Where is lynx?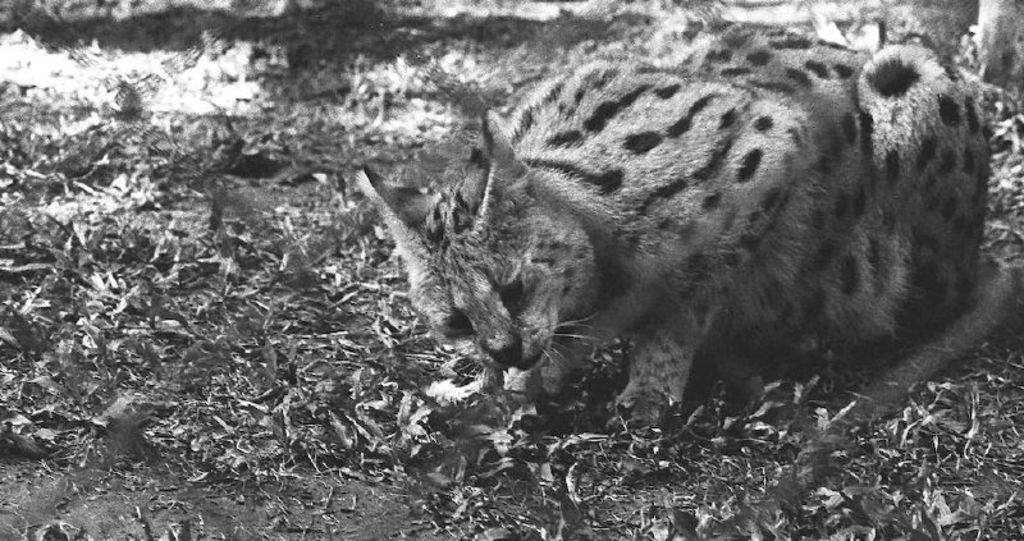
crop(355, 18, 991, 435).
